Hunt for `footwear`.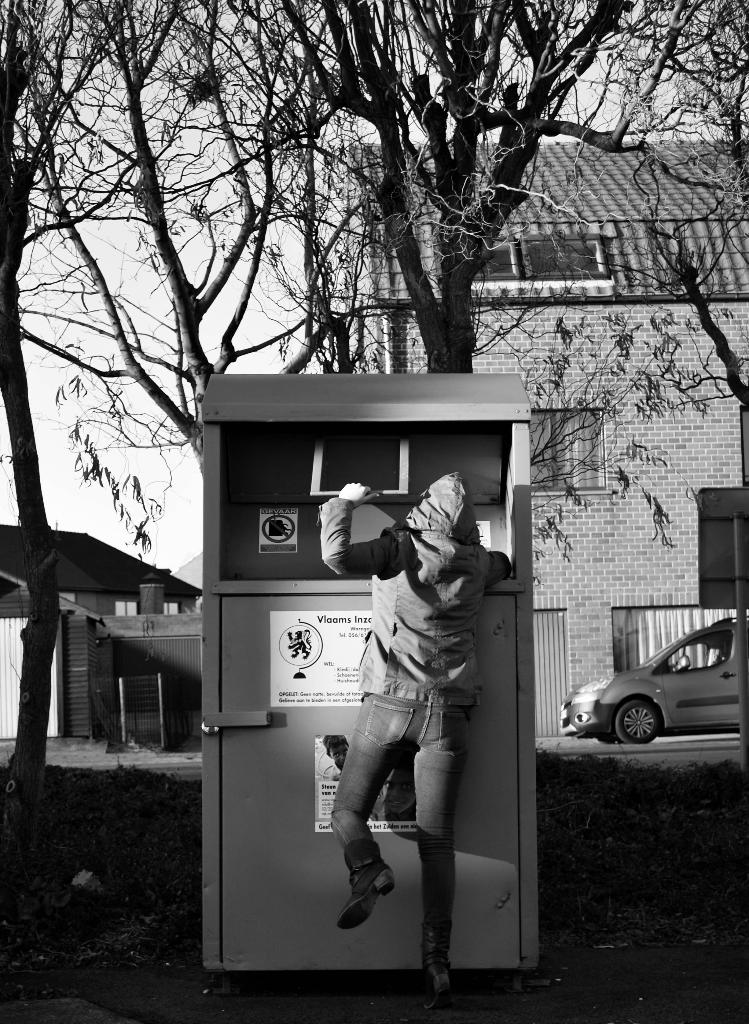
Hunted down at 327/851/405/938.
